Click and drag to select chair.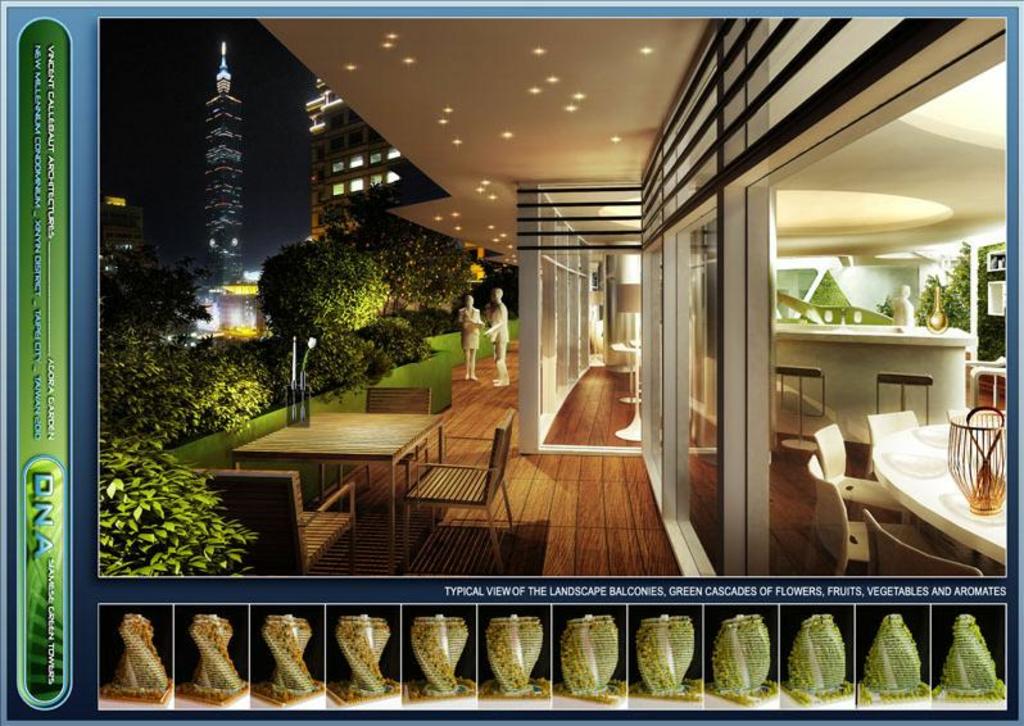
Selection: box=[769, 364, 826, 452].
